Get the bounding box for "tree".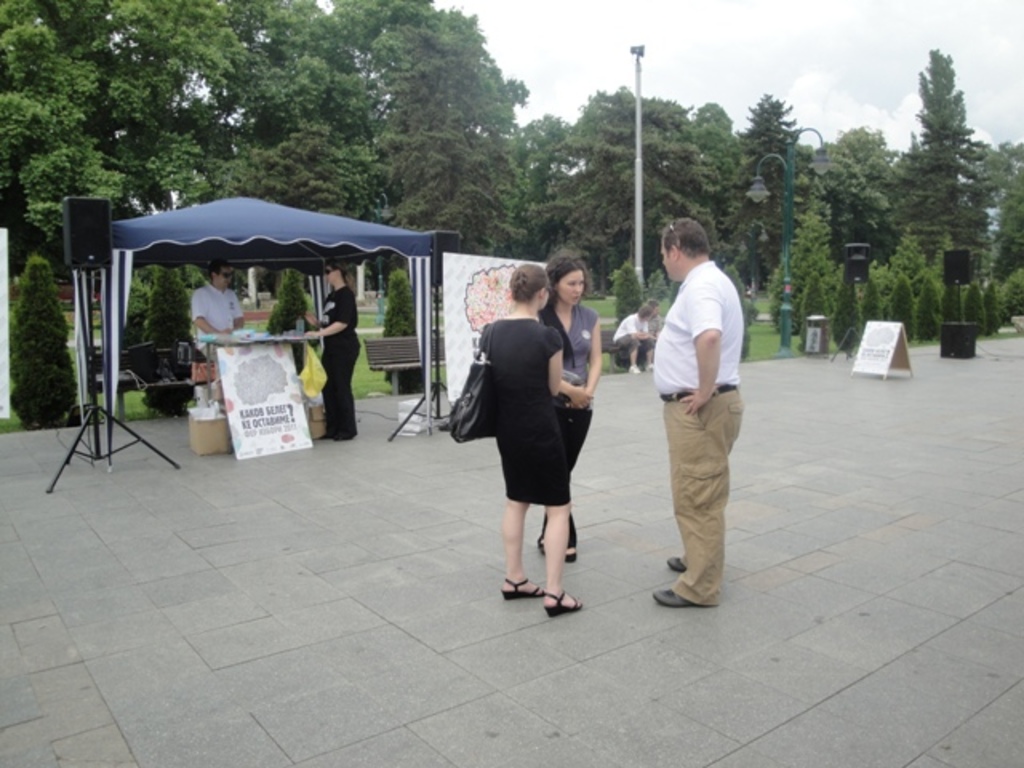
110,266,192,360.
